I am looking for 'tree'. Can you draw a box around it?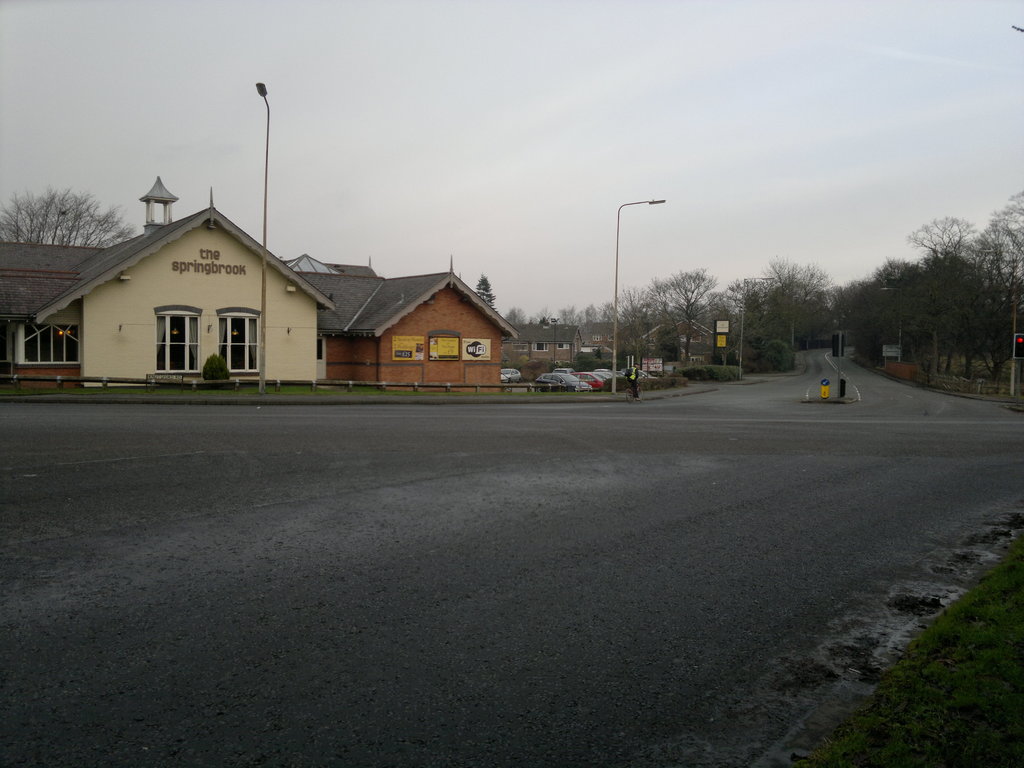
Sure, the bounding box is 841/271/874/358.
